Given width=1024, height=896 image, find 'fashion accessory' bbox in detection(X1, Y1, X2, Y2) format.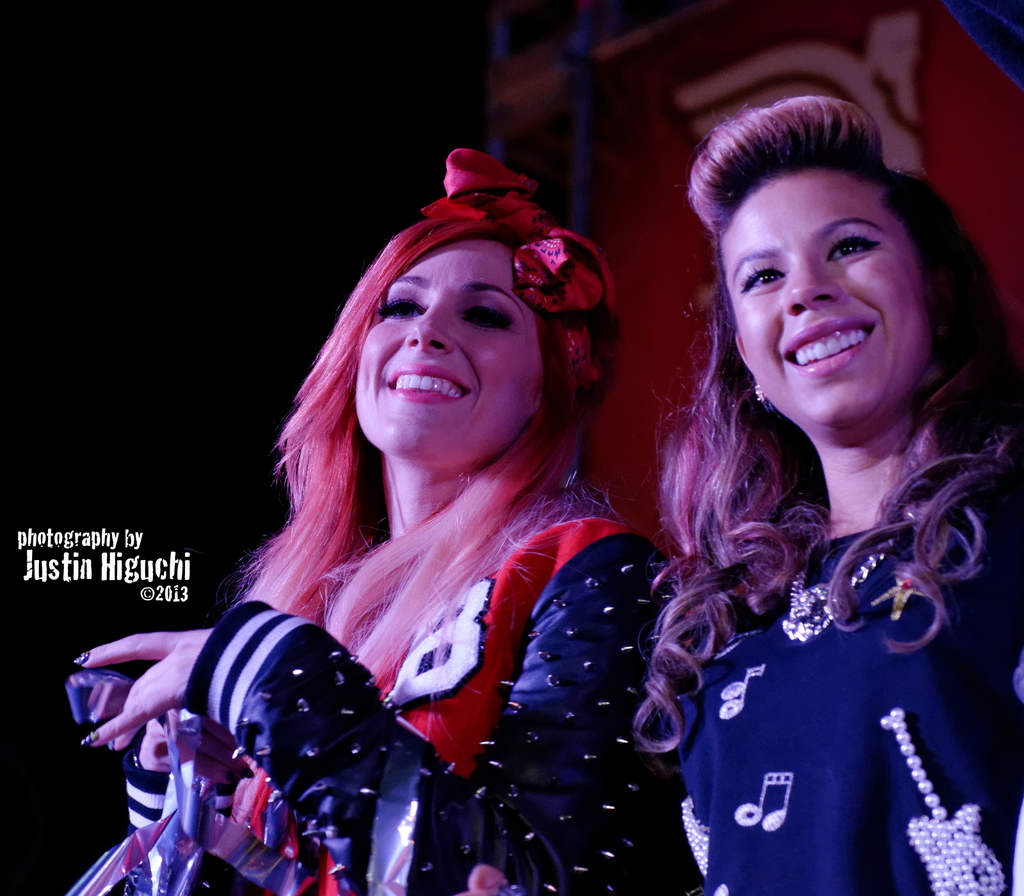
detection(756, 385, 764, 402).
